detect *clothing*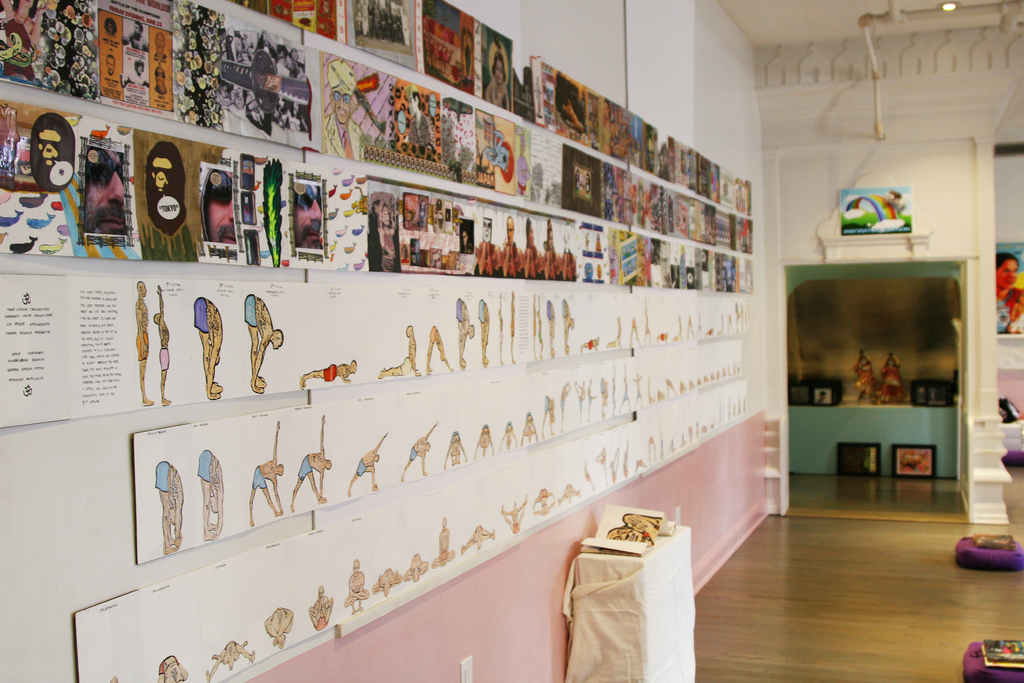
bbox(477, 303, 486, 323)
